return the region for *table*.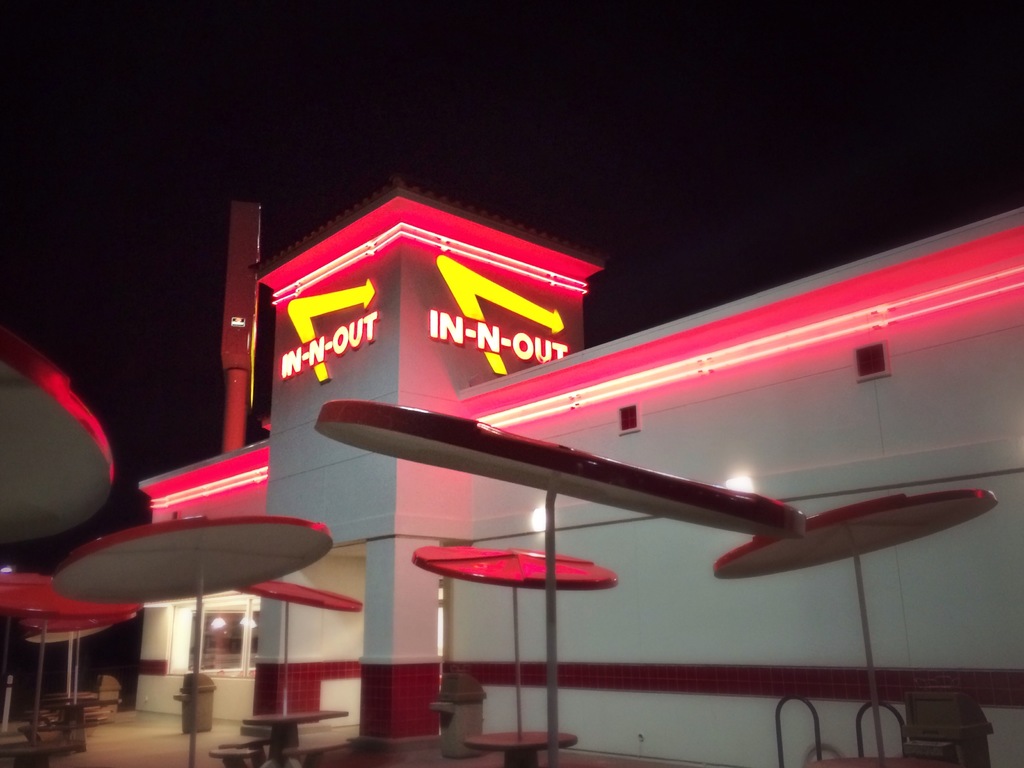
(left=241, top=706, right=355, bottom=767).
